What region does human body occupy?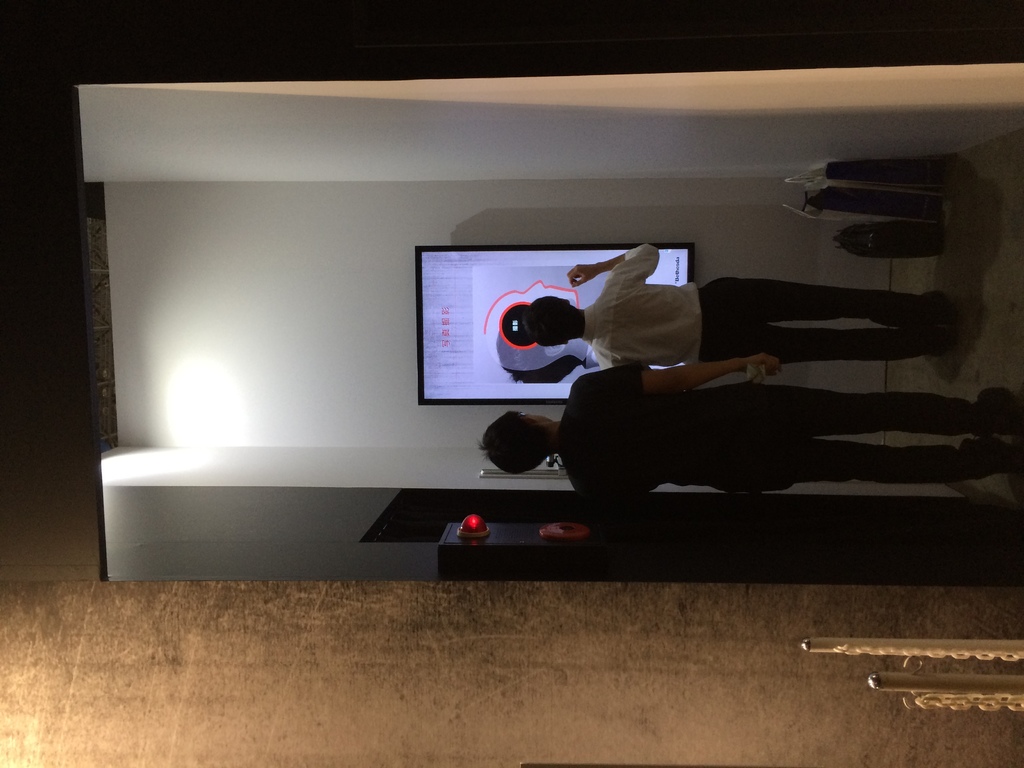
552/353/1022/495.
